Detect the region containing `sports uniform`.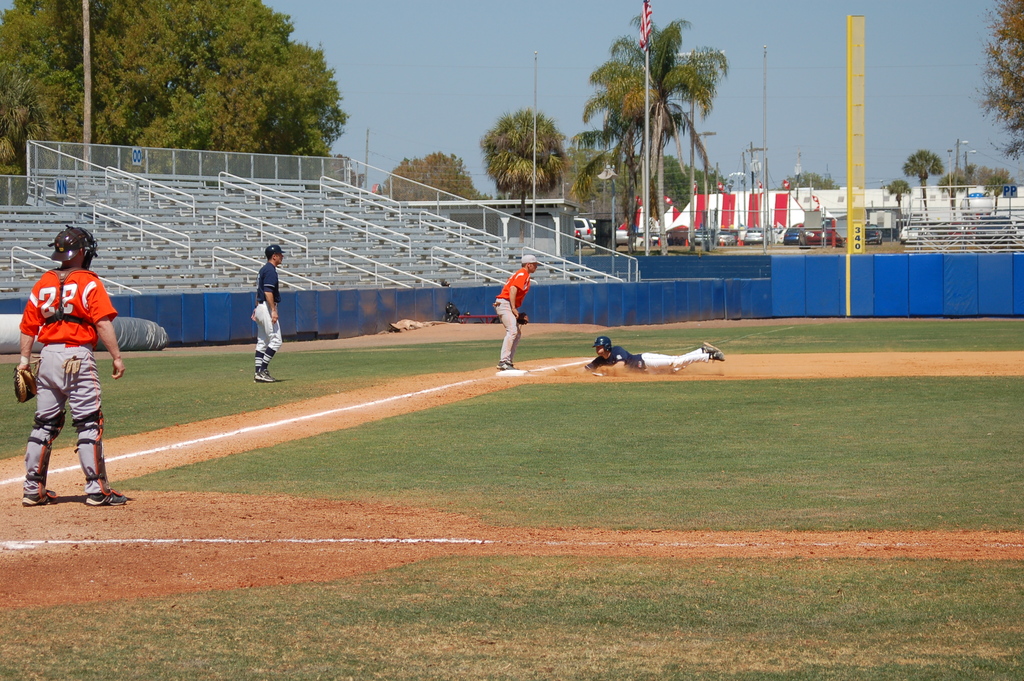
[x1=15, y1=225, x2=125, y2=509].
